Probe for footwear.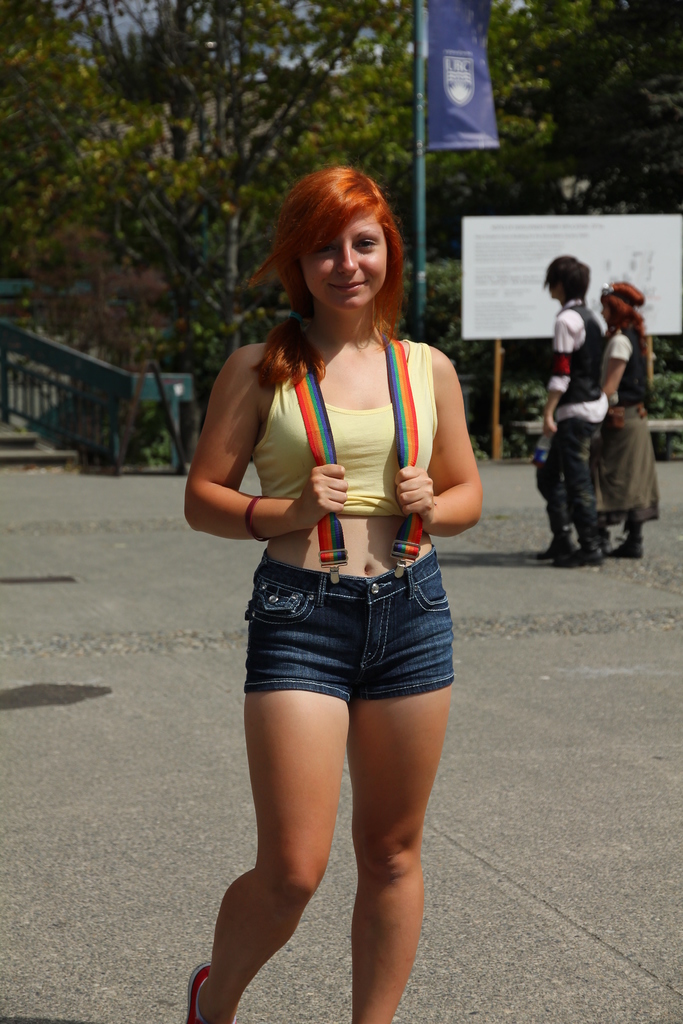
Probe result: rect(183, 956, 237, 1023).
